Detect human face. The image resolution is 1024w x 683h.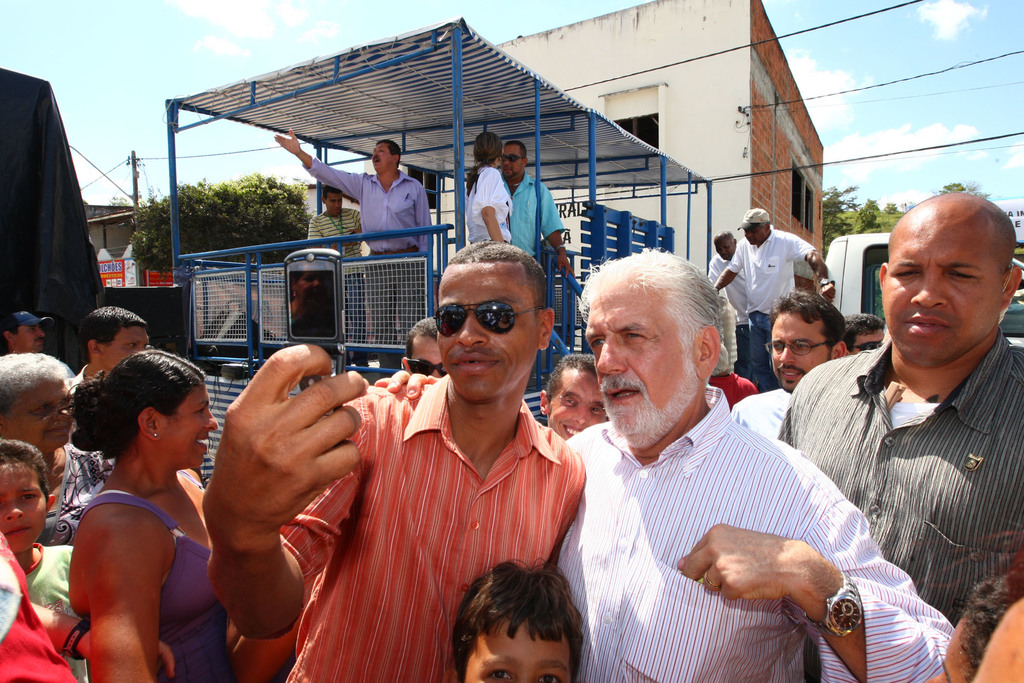
bbox=(461, 621, 575, 682).
